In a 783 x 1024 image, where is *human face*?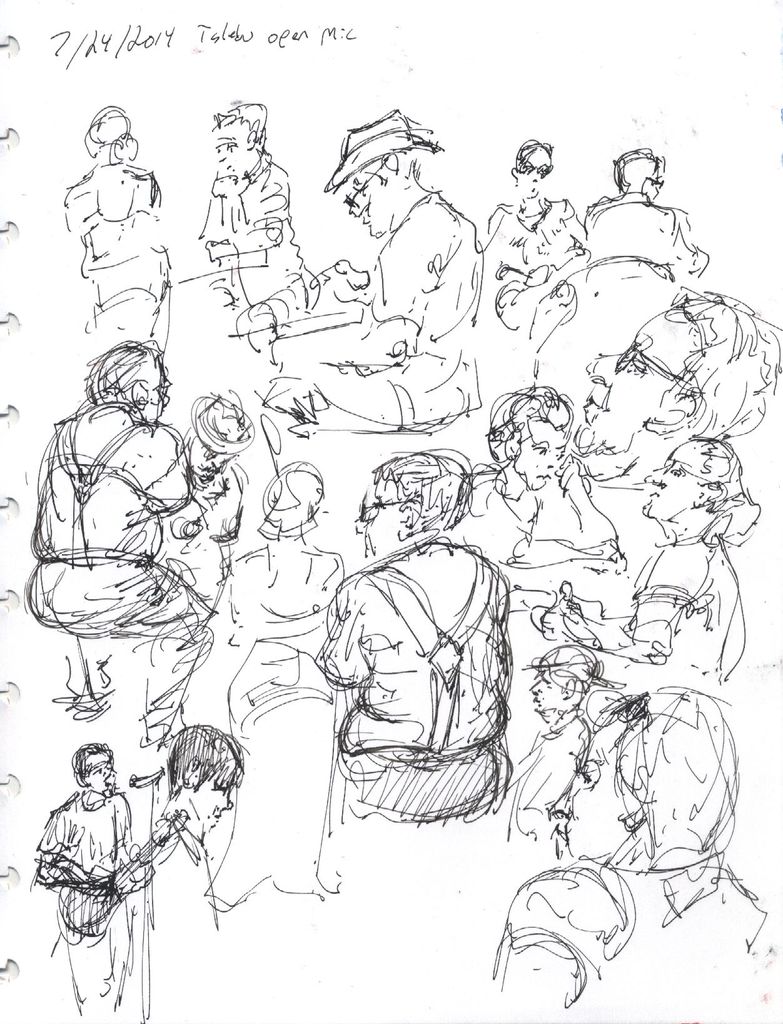
x1=342, y1=160, x2=382, y2=230.
